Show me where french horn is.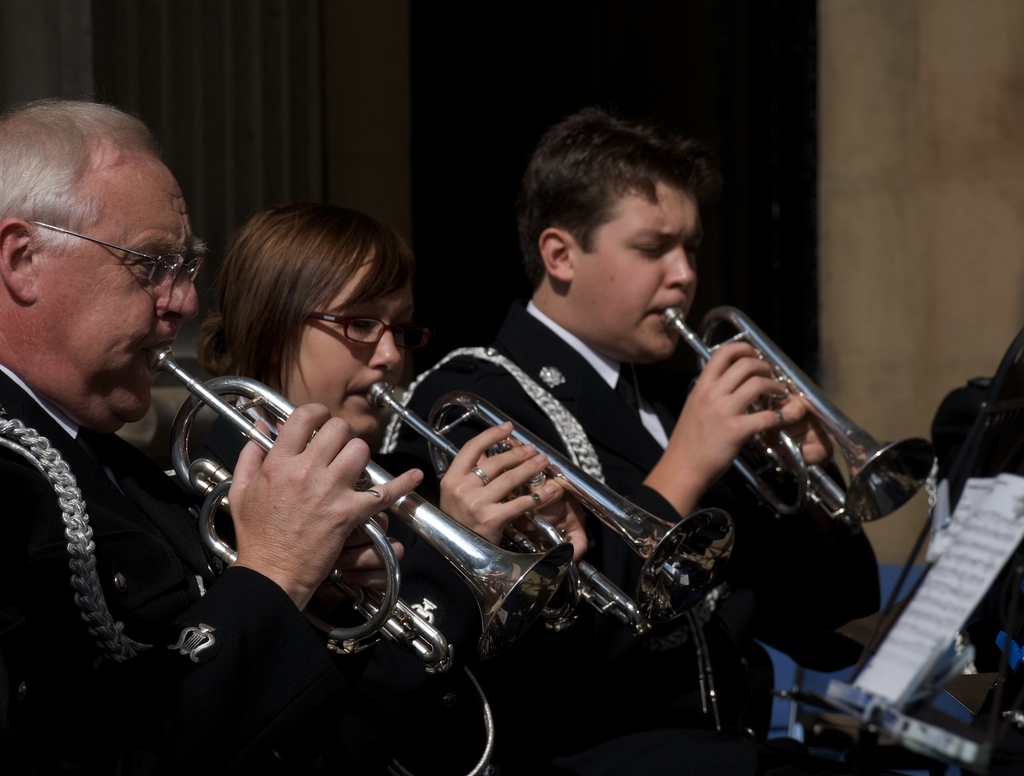
french horn is at [x1=369, y1=368, x2=738, y2=658].
